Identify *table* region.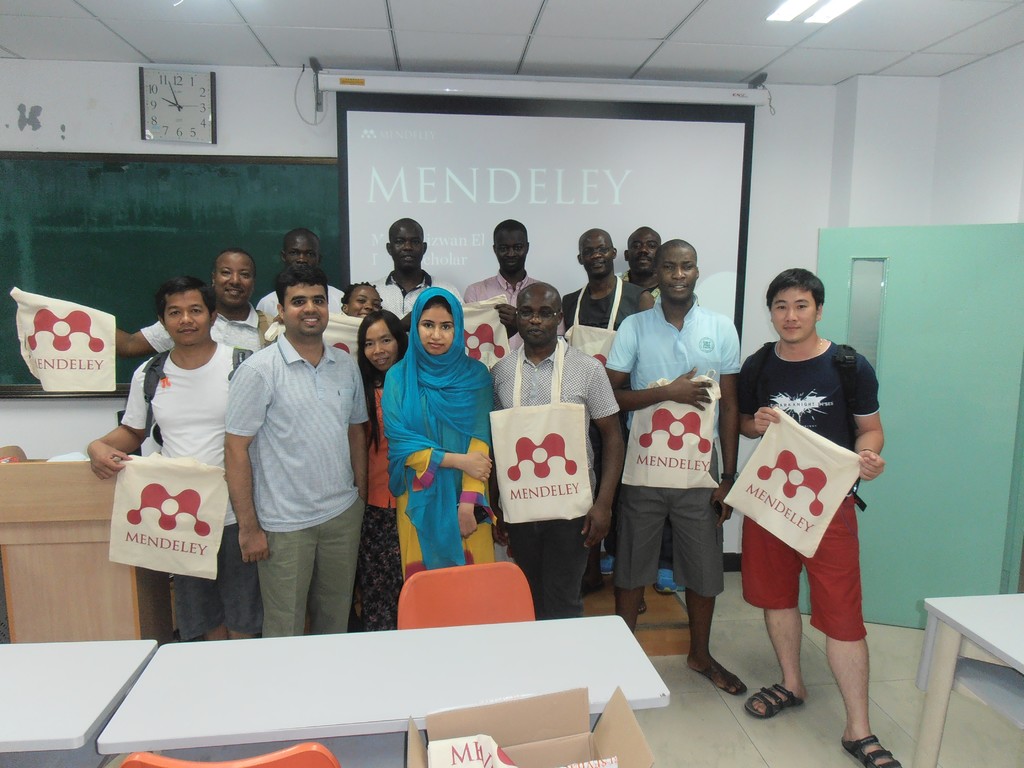
Region: {"x1": 914, "y1": 580, "x2": 1023, "y2": 764}.
